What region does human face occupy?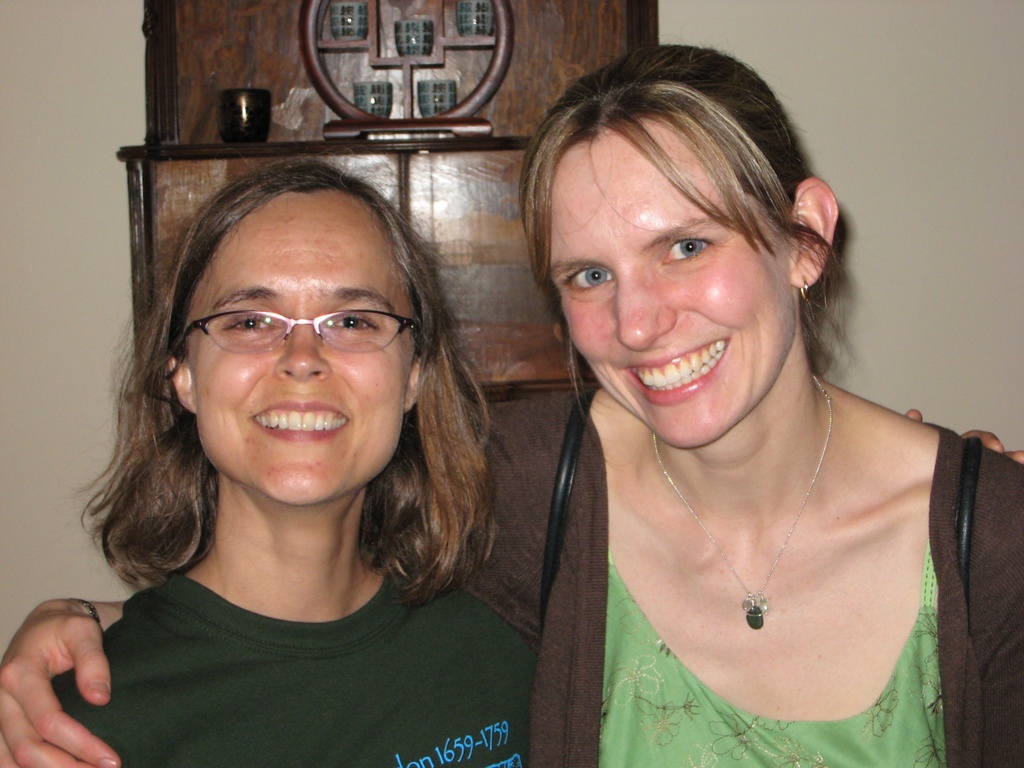
x1=549 y1=126 x2=803 y2=446.
